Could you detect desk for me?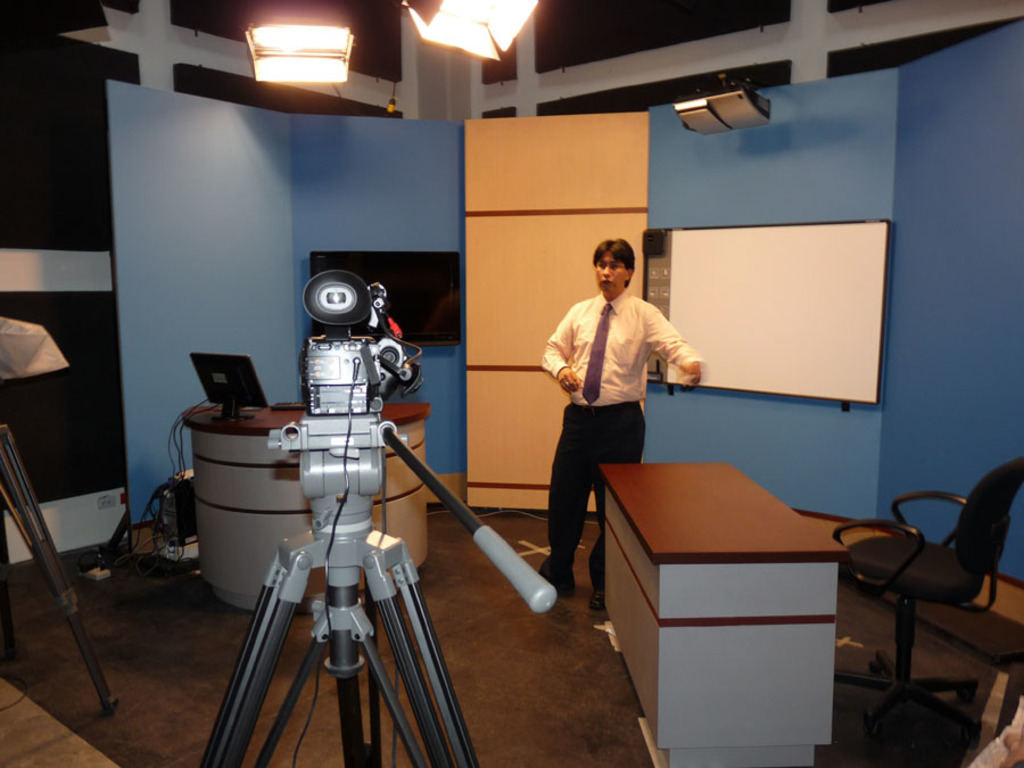
Detection result: (x1=601, y1=456, x2=849, y2=767).
